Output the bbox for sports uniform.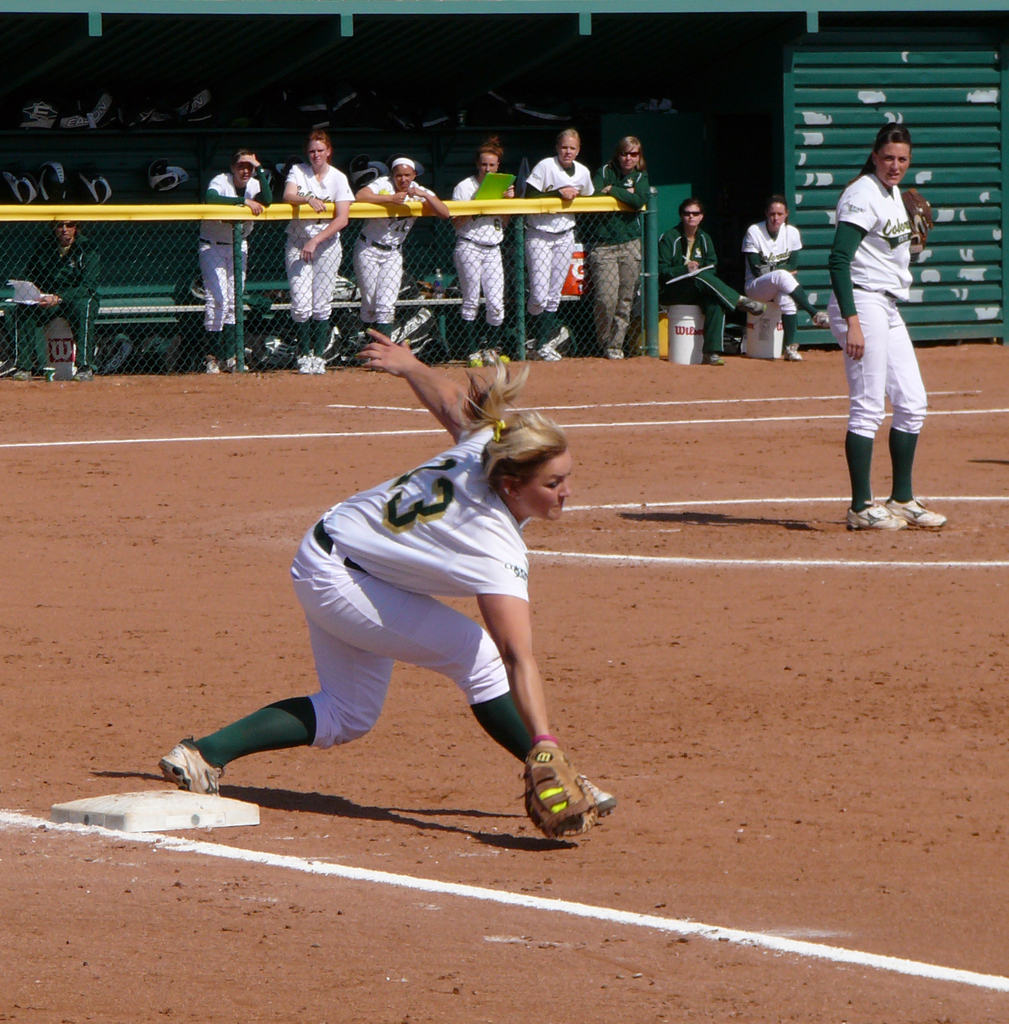
(355,166,429,349).
